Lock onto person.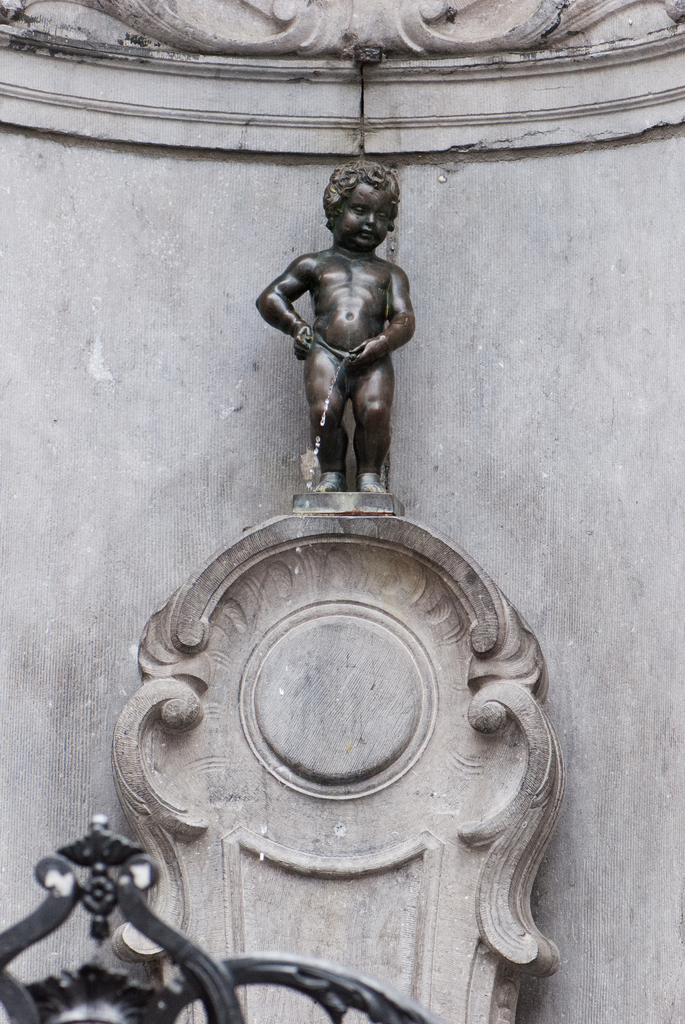
Locked: <region>240, 143, 414, 516</region>.
